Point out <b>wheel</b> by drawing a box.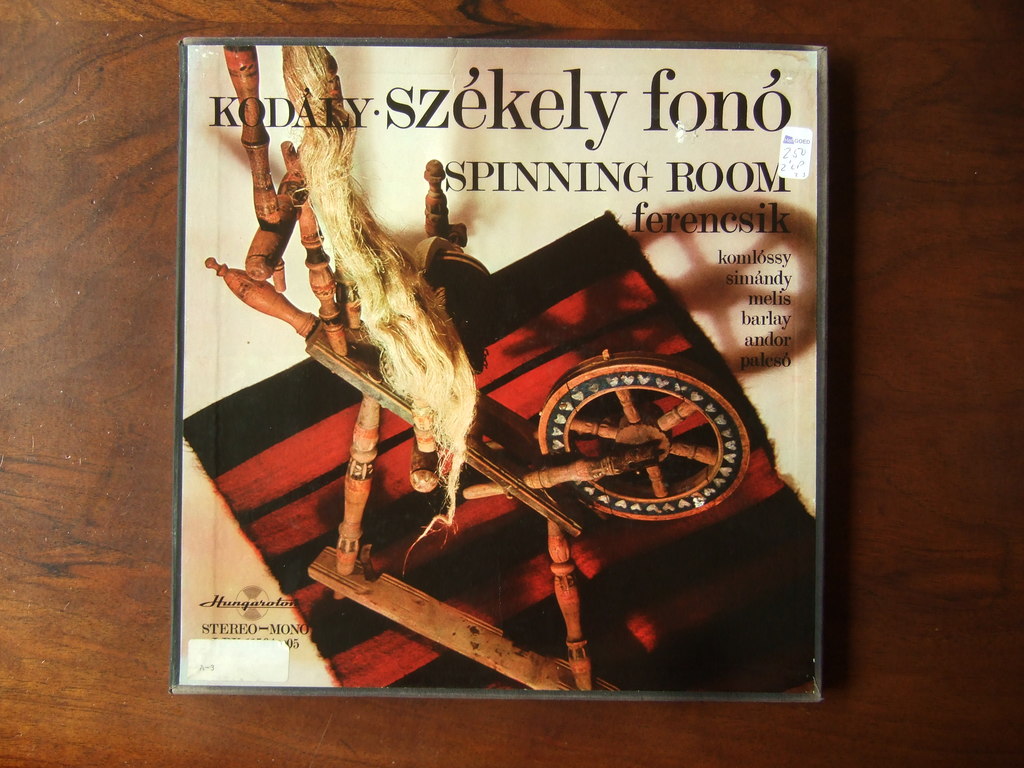
(x1=538, y1=349, x2=760, y2=541).
